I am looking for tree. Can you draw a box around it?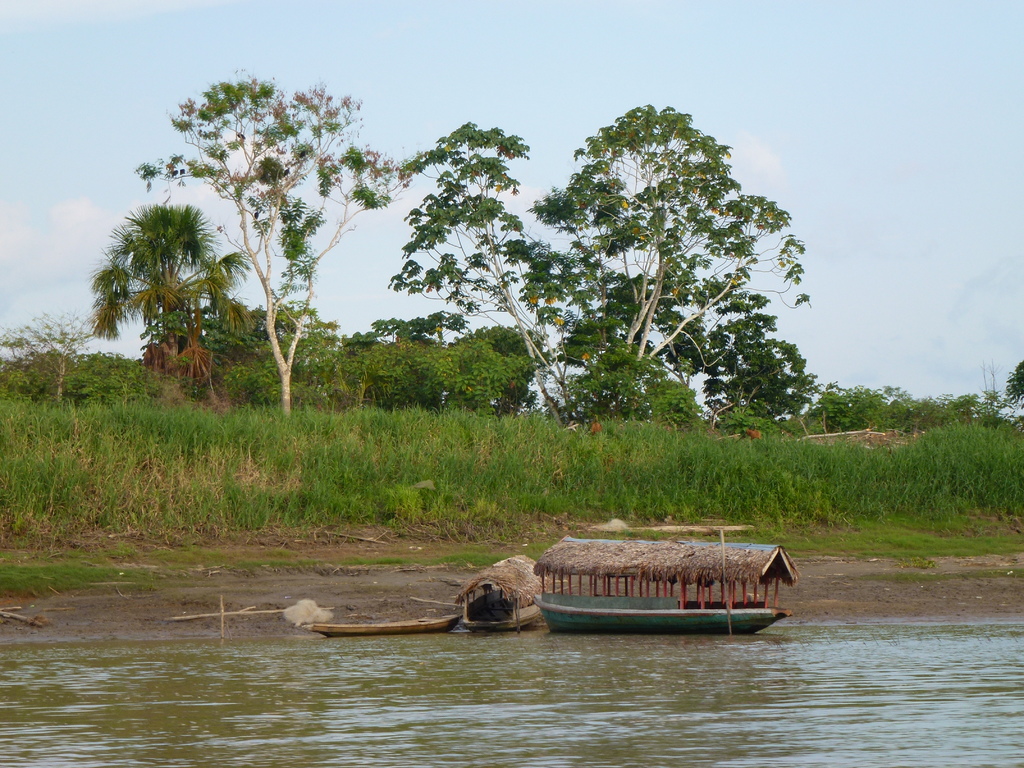
Sure, the bounding box is <box>371,312,523,408</box>.
